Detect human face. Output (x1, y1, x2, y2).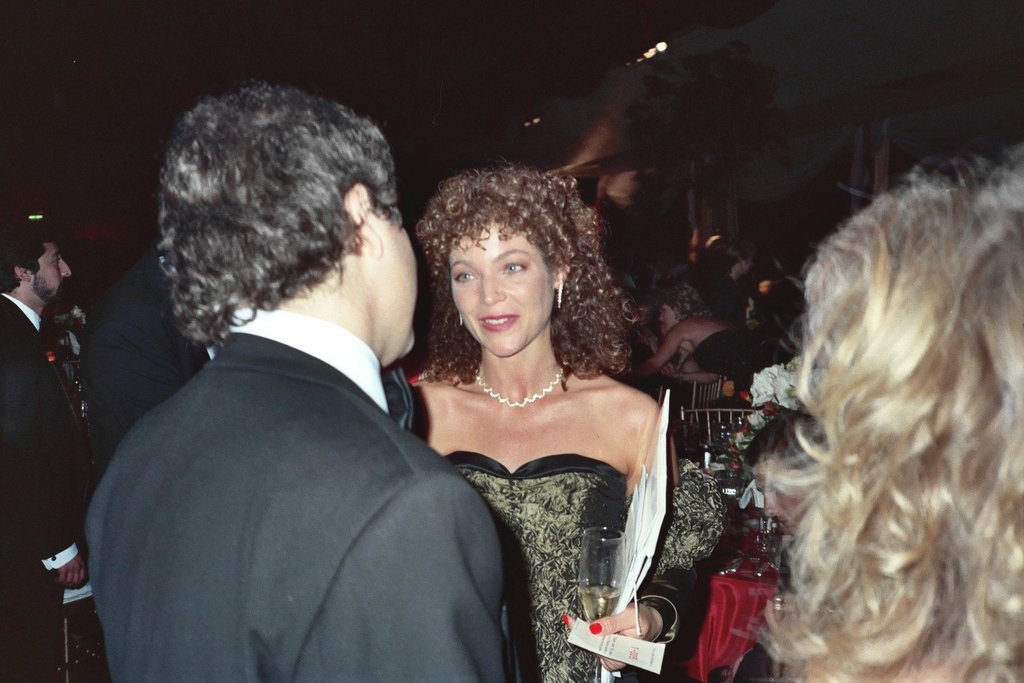
(27, 247, 72, 296).
